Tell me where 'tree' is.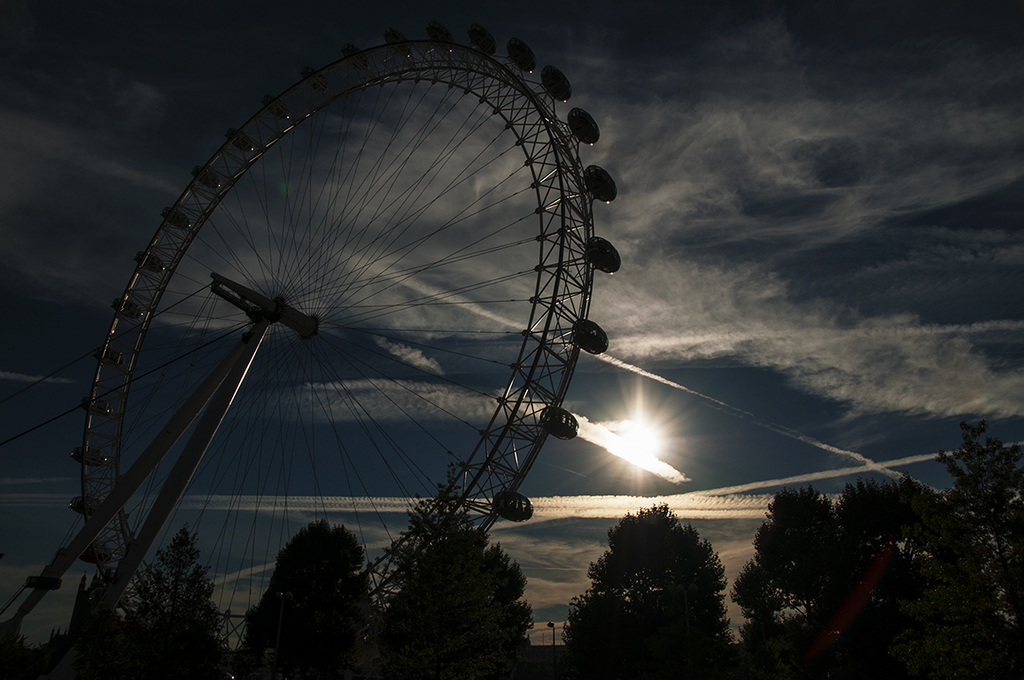
'tree' is at <region>228, 514, 380, 679</region>.
